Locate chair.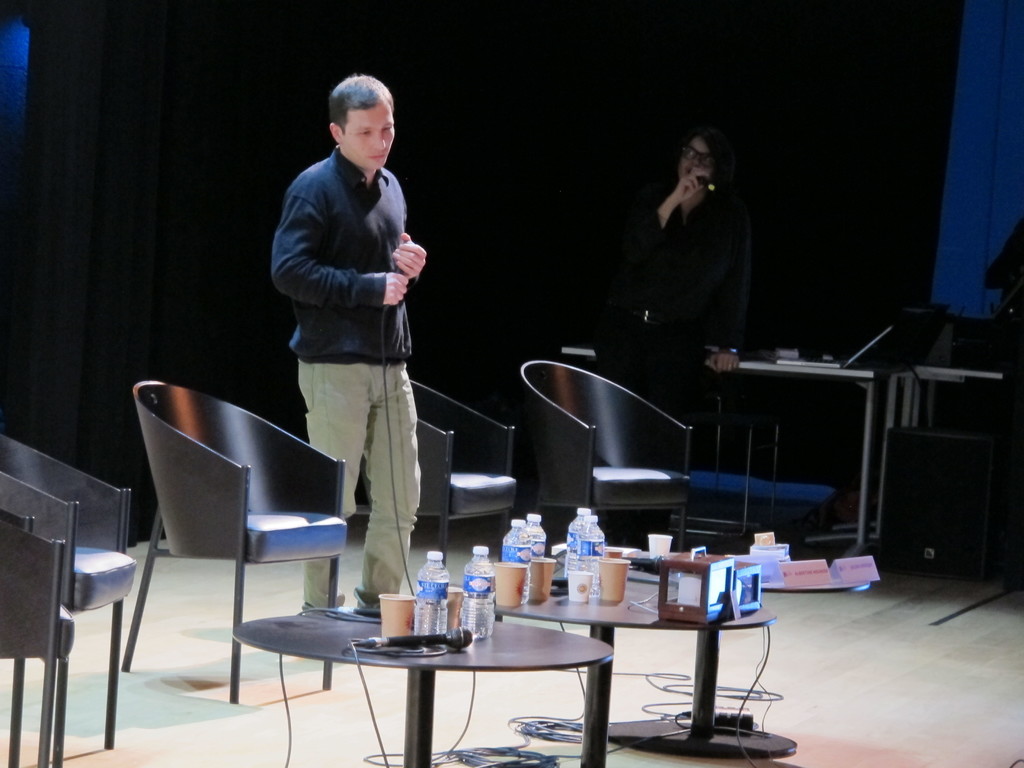
Bounding box: pyautogui.locateOnScreen(358, 379, 516, 590).
